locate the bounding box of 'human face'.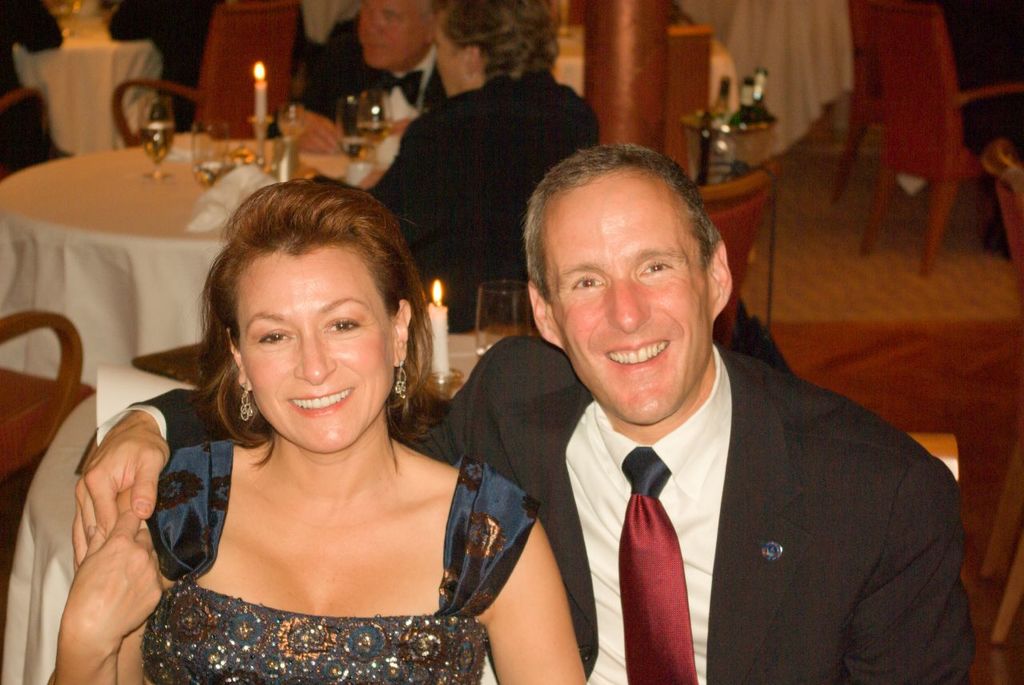
Bounding box: <box>540,170,713,426</box>.
